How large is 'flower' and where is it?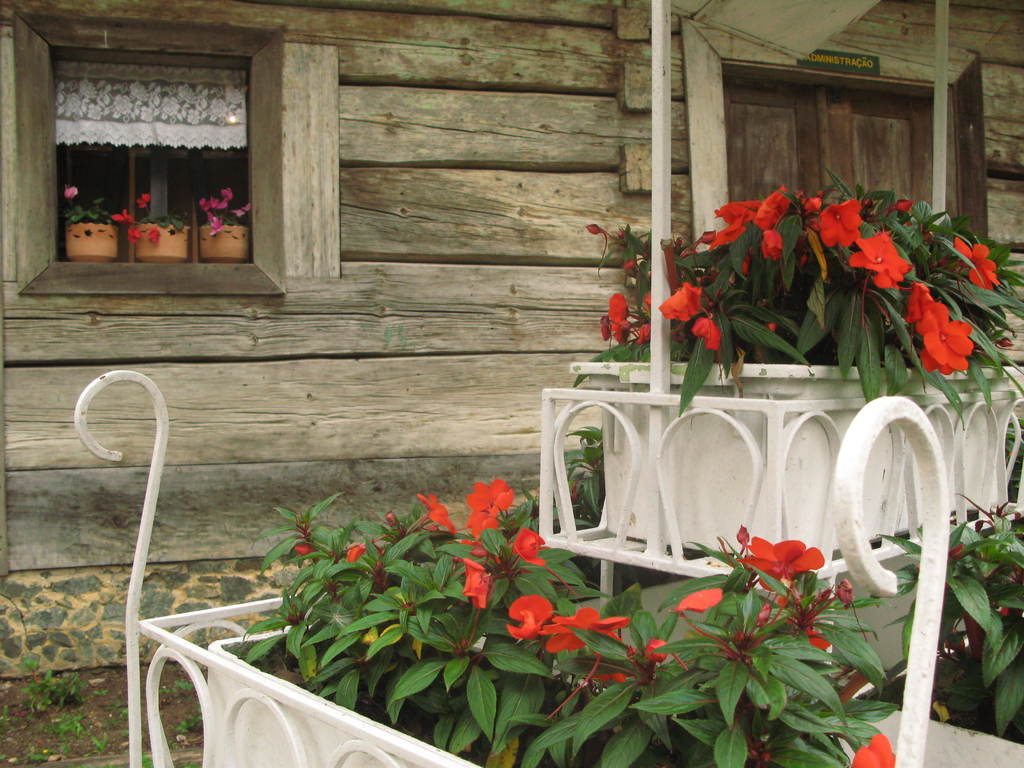
Bounding box: bbox=[851, 726, 899, 767].
